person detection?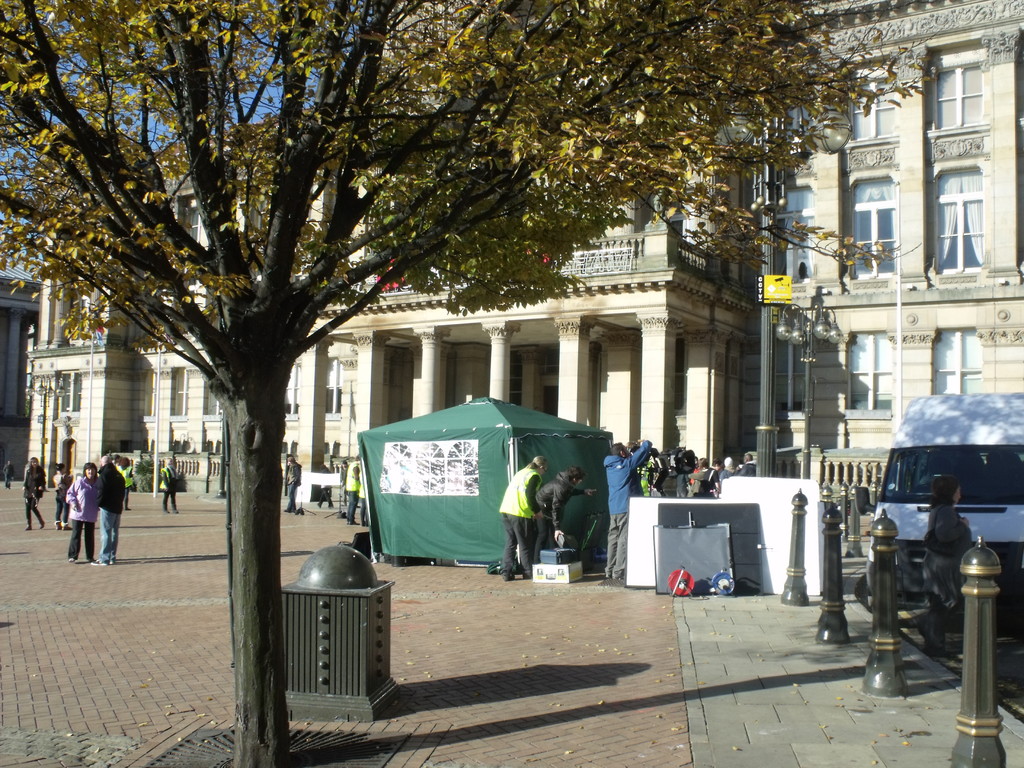
left=153, top=457, right=178, bottom=516
